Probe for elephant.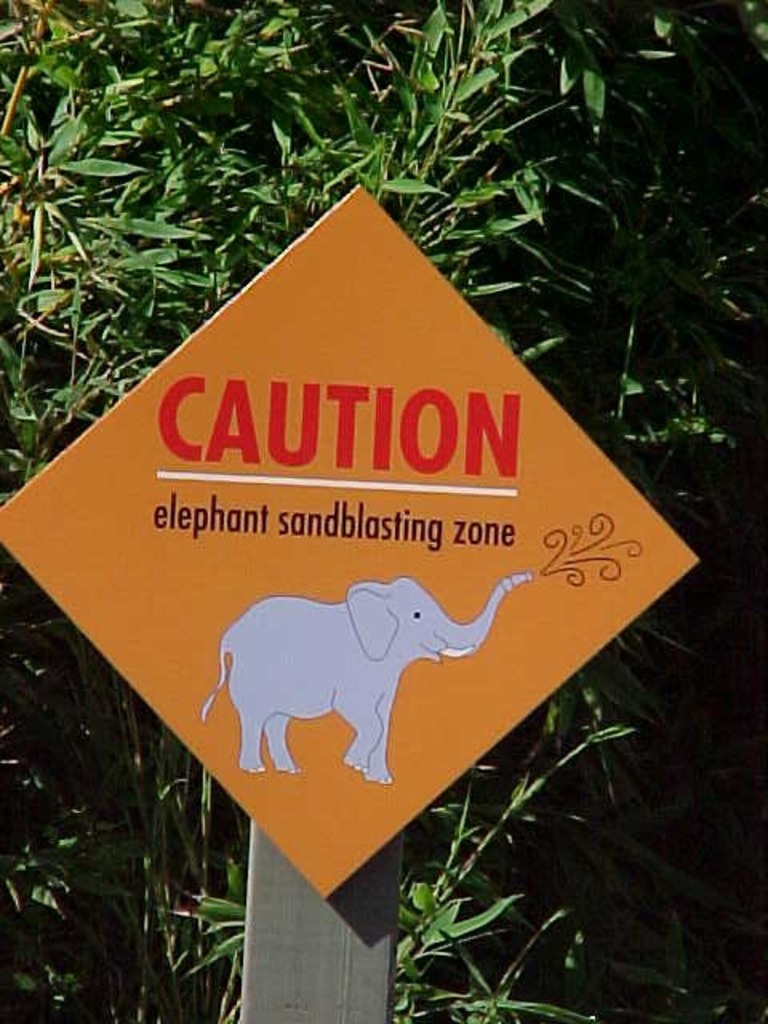
Probe result: <bbox>200, 581, 534, 786</bbox>.
